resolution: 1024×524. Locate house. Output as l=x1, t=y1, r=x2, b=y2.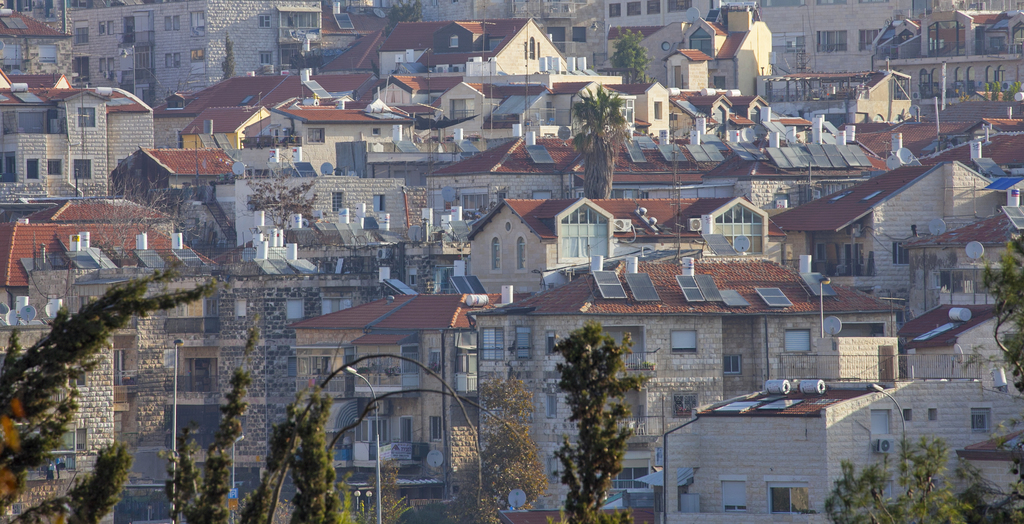
l=756, t=0, r=927, b=74.
